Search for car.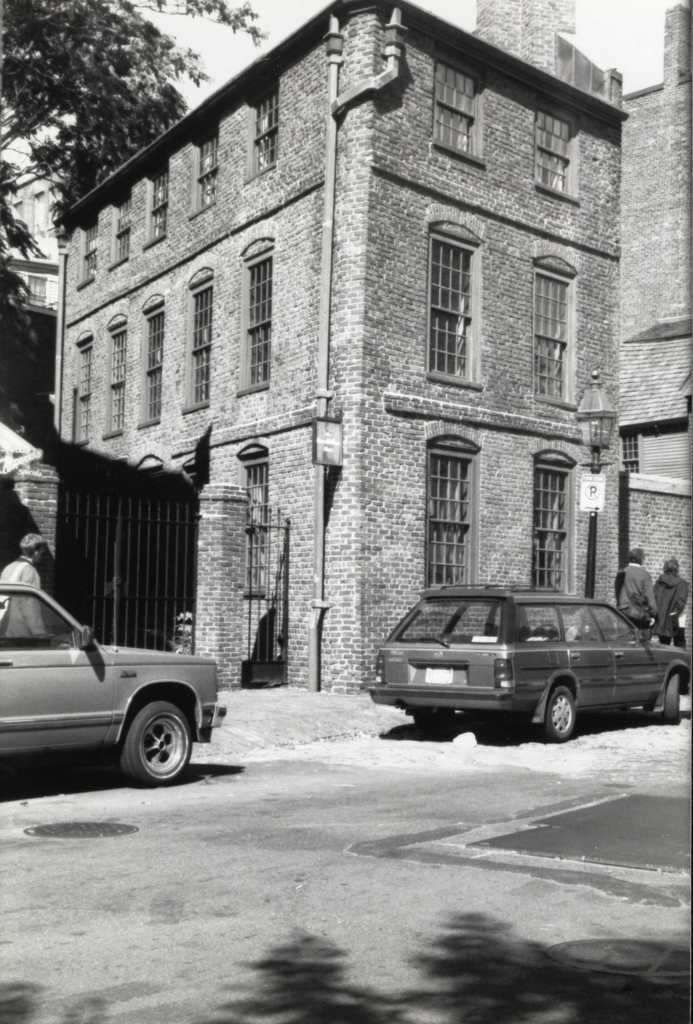
Found at {"left": 368, "top": 589, "right": 692, "bottom": 741}.
